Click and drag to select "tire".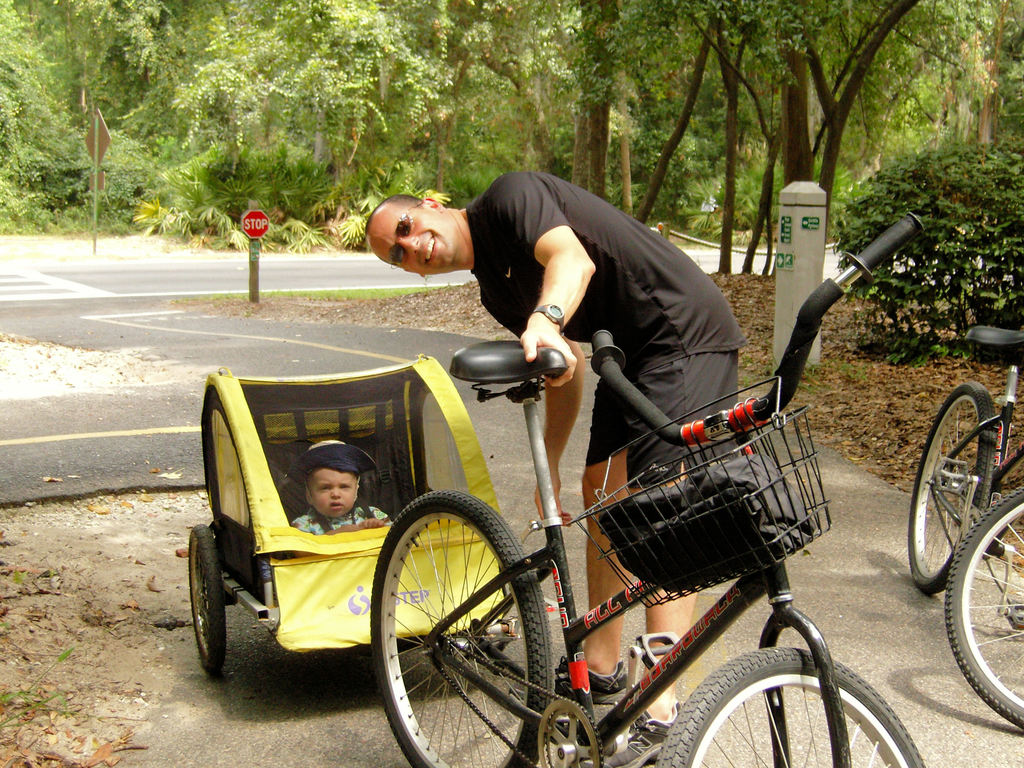
Selection: {"x1": 191, "y1": 524, "x2": 225, "y2": 673}.
